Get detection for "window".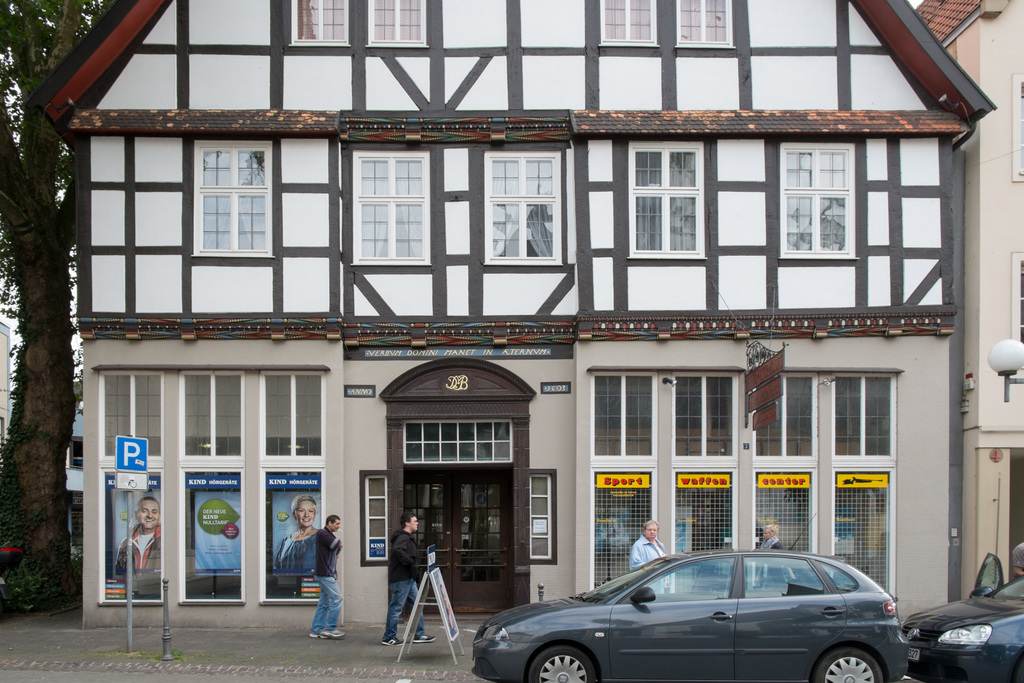
Detection: Rect(675, 0, 729, 45).
